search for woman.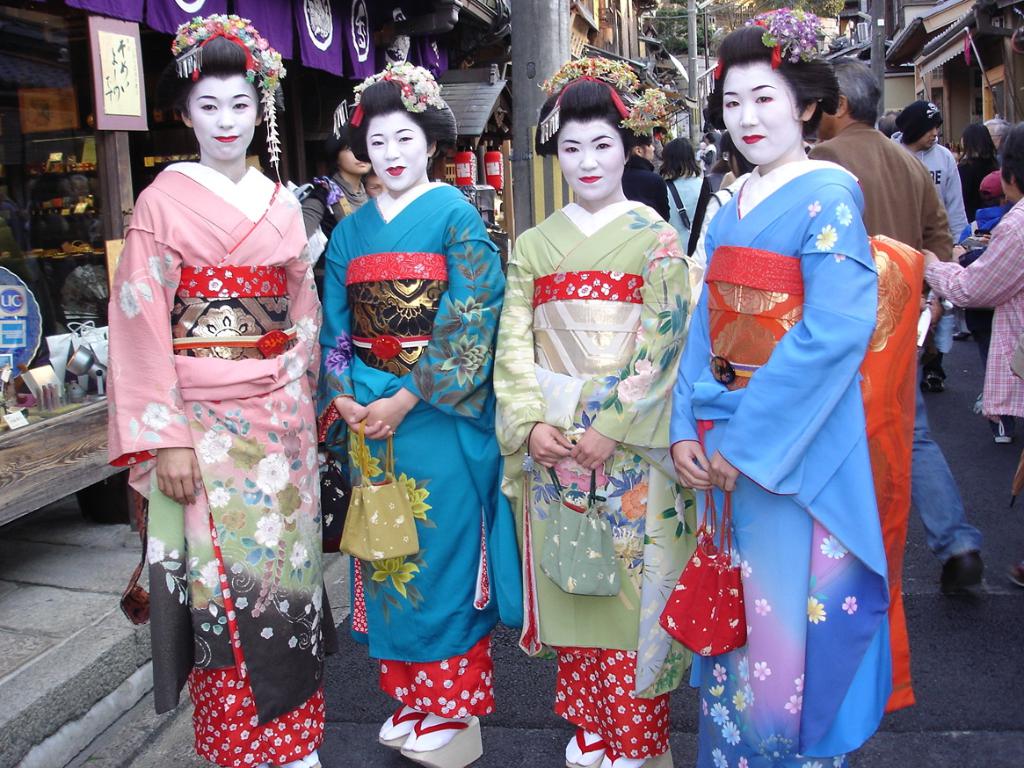
Found at l=303, t=66, r=497, b=764.
